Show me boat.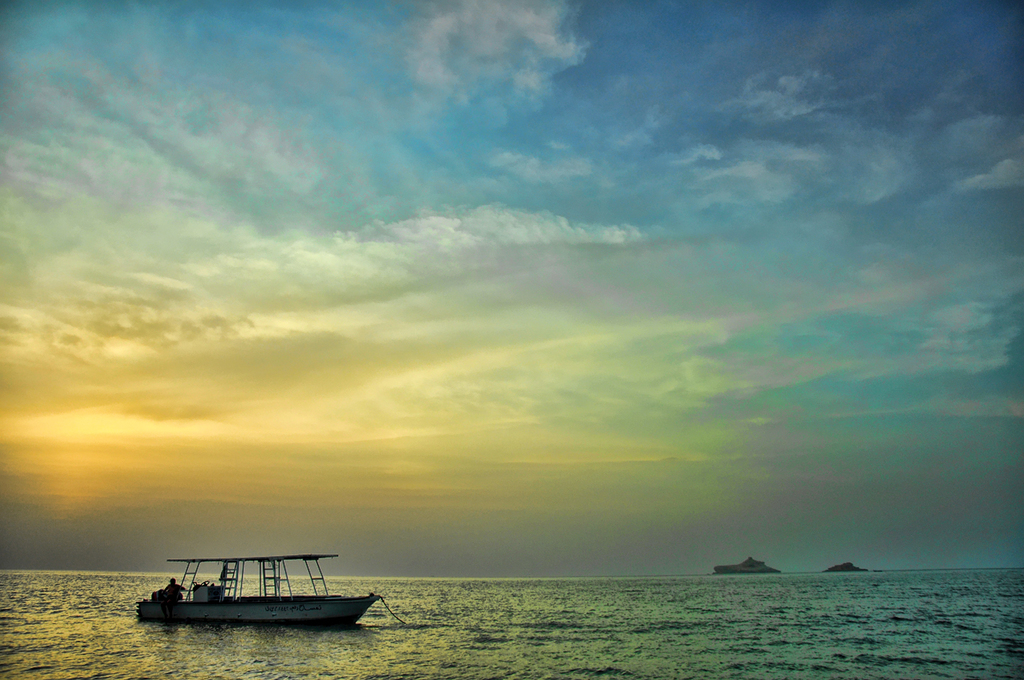
boat is here: <bbox>710, 556, 779, 574</bbox>.
